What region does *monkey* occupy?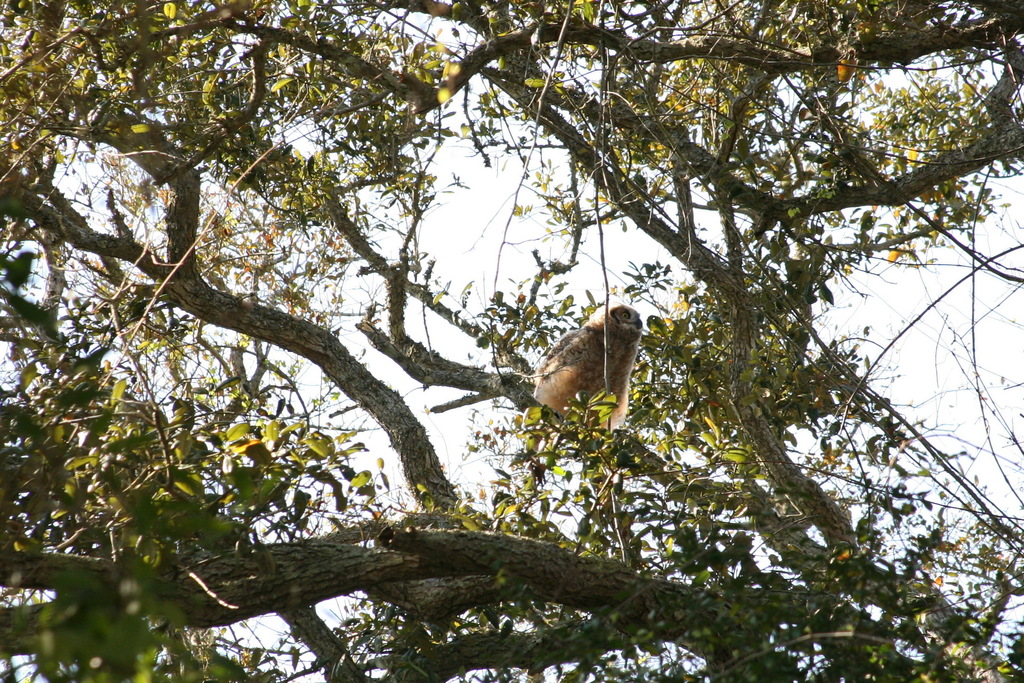
x1=529 y1=298 x2=664 y2=444.
